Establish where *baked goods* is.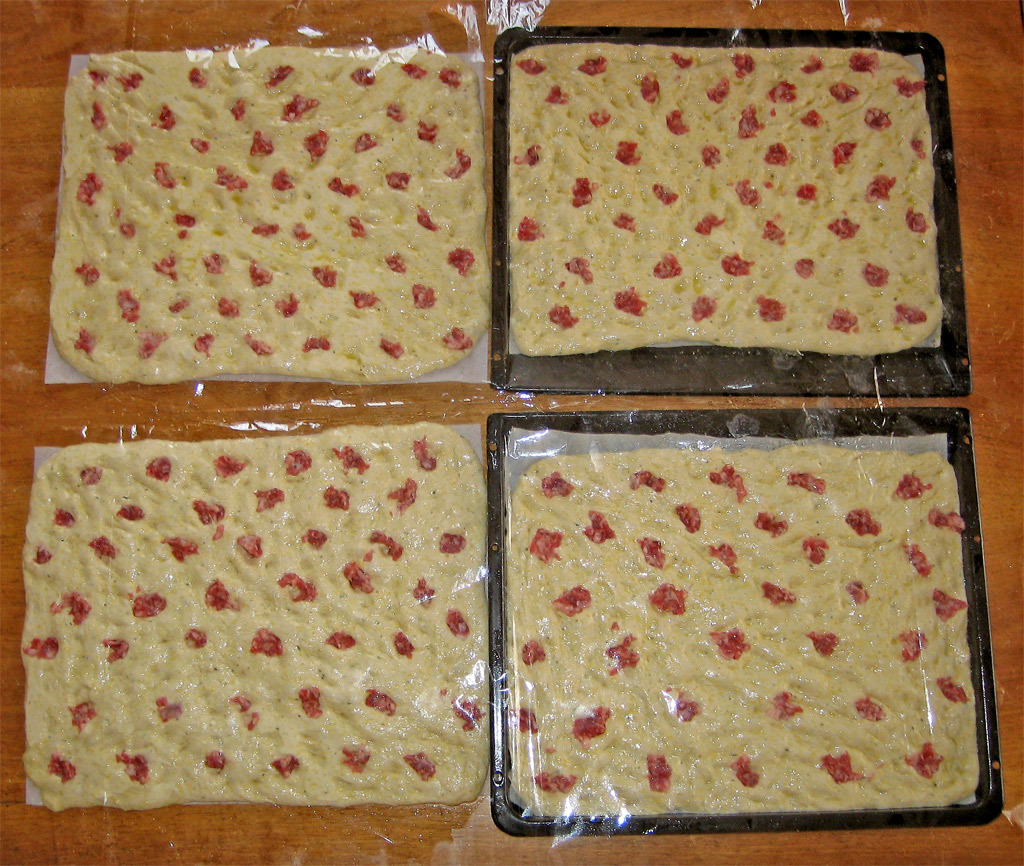
Established at select_region(21, 419, 484, 813).
